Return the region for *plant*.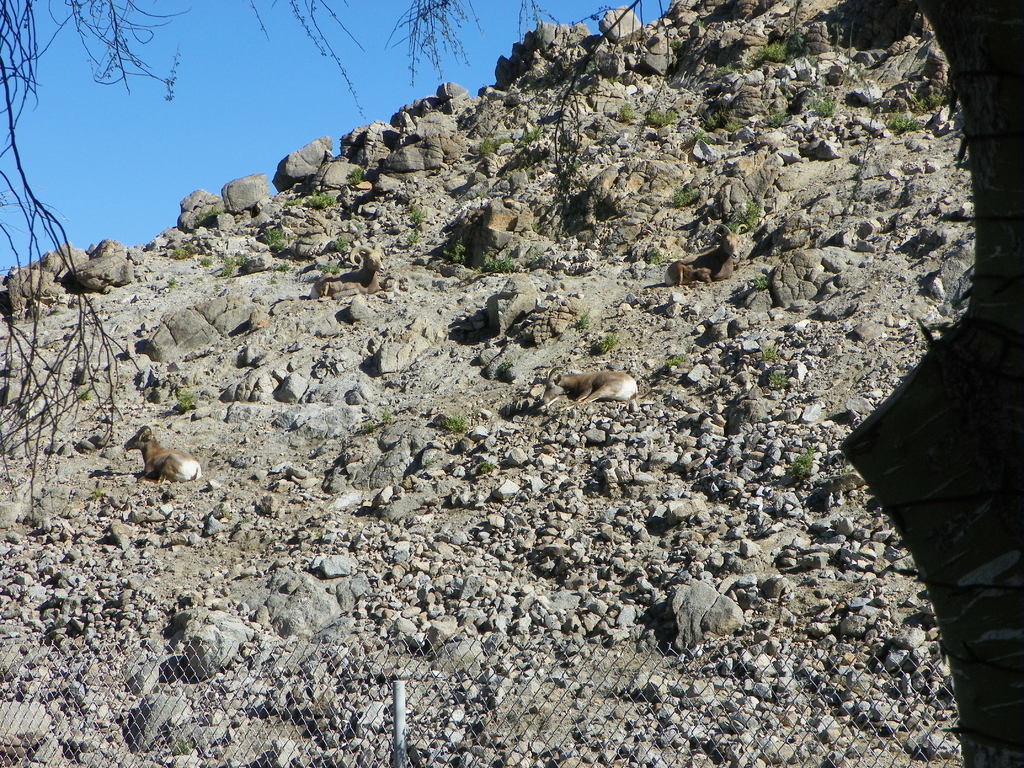
select_region(639, 254, 666, 264).
